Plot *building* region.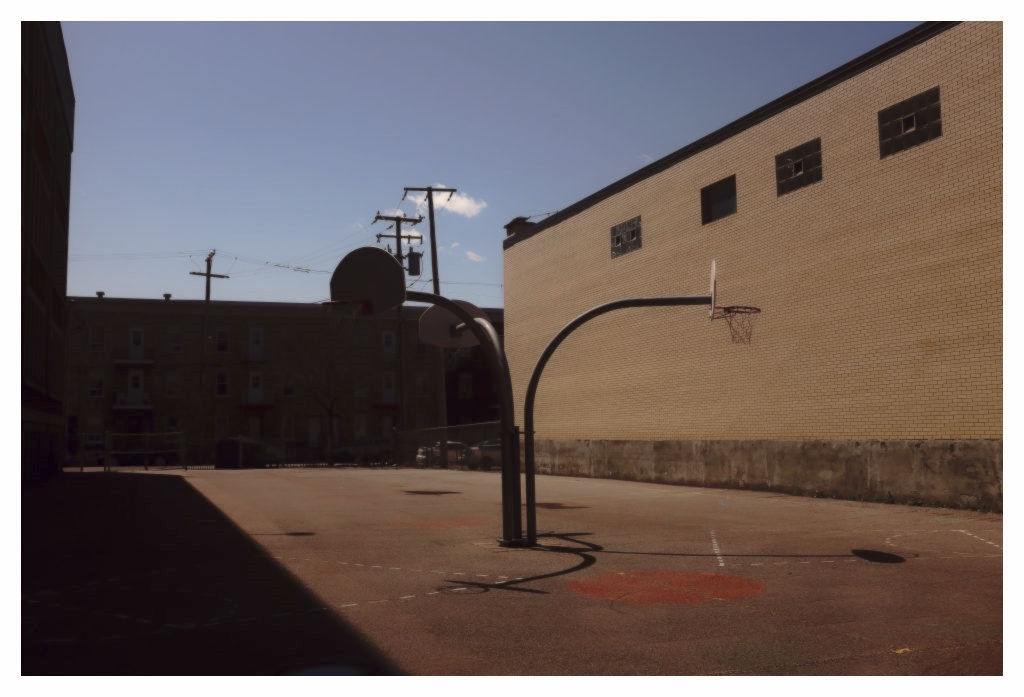
Plotted at Rect(23, 21, 1004, 595).
